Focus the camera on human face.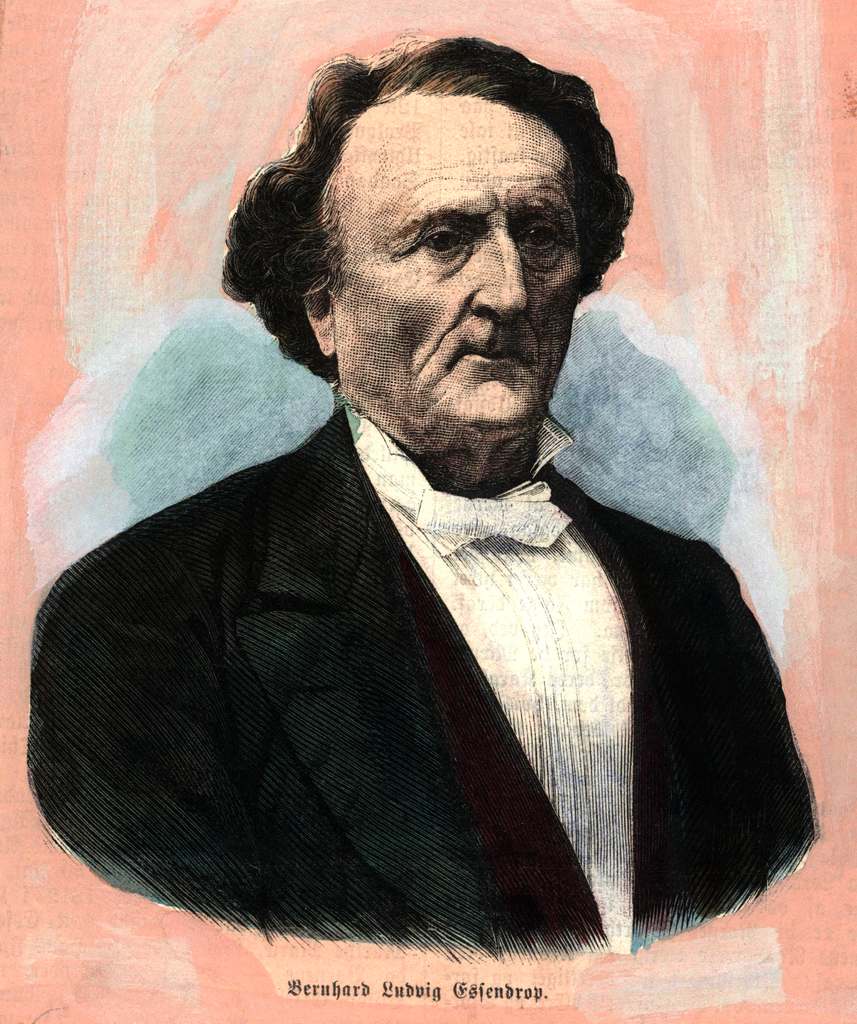
Focus region: Rect(334, 90, 589, 440).
